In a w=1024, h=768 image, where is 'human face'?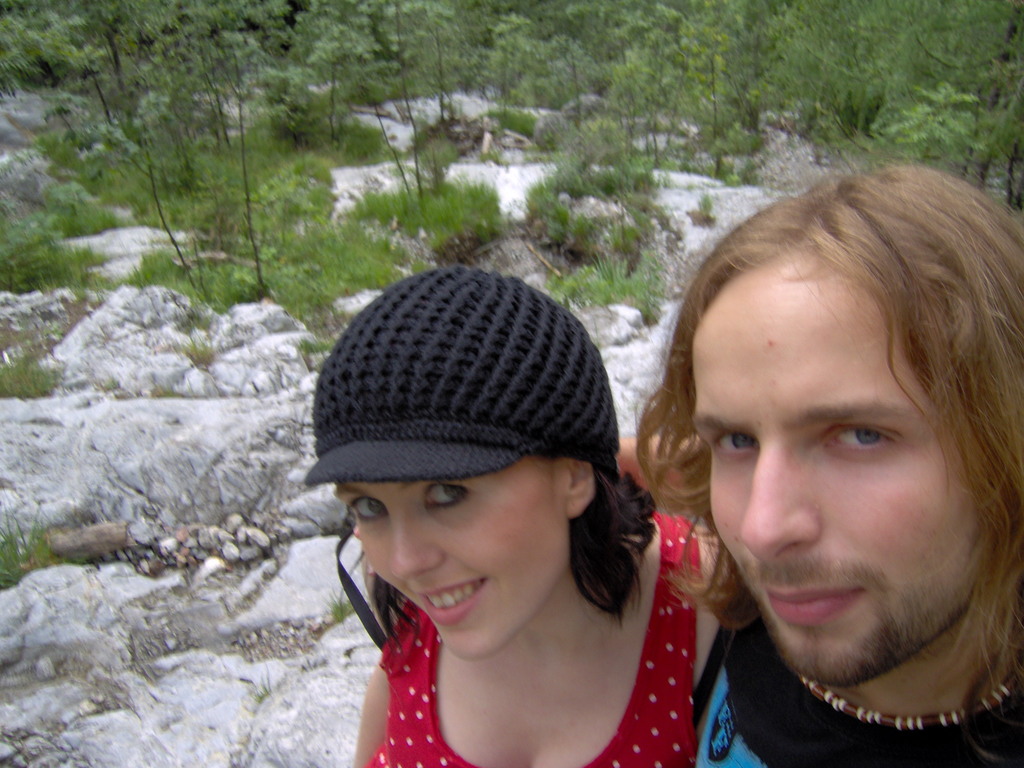
<bbox>689, 296, 977, 689</bbox>.
